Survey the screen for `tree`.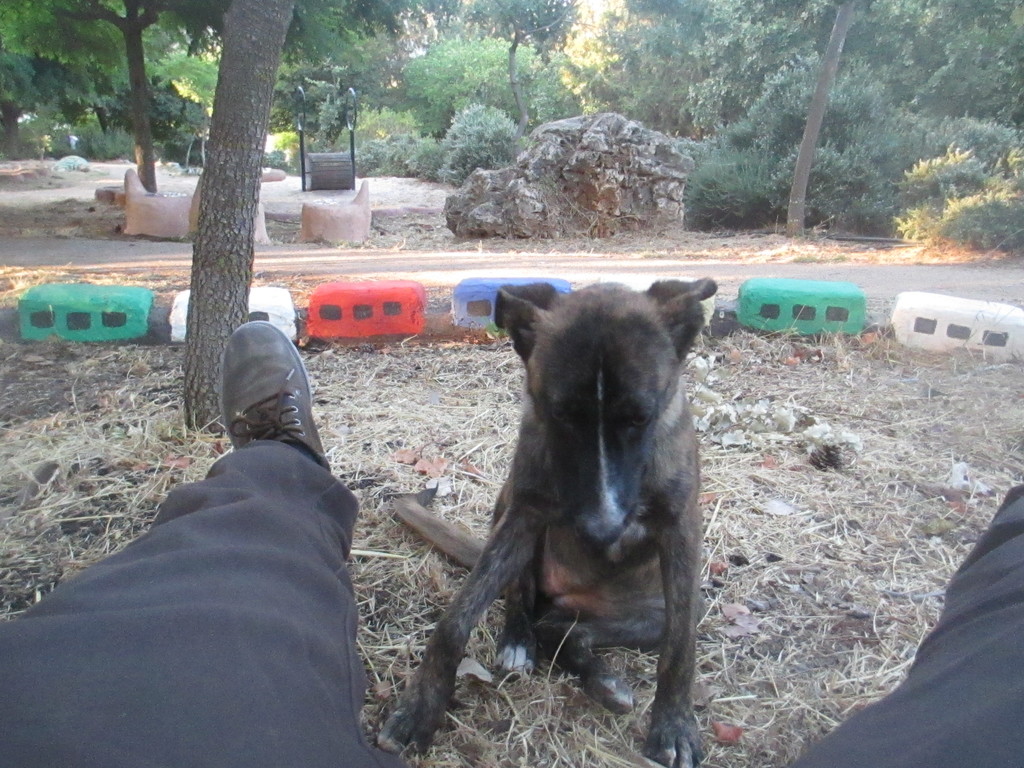
Survey found: region(0, 0, 406, 196).
